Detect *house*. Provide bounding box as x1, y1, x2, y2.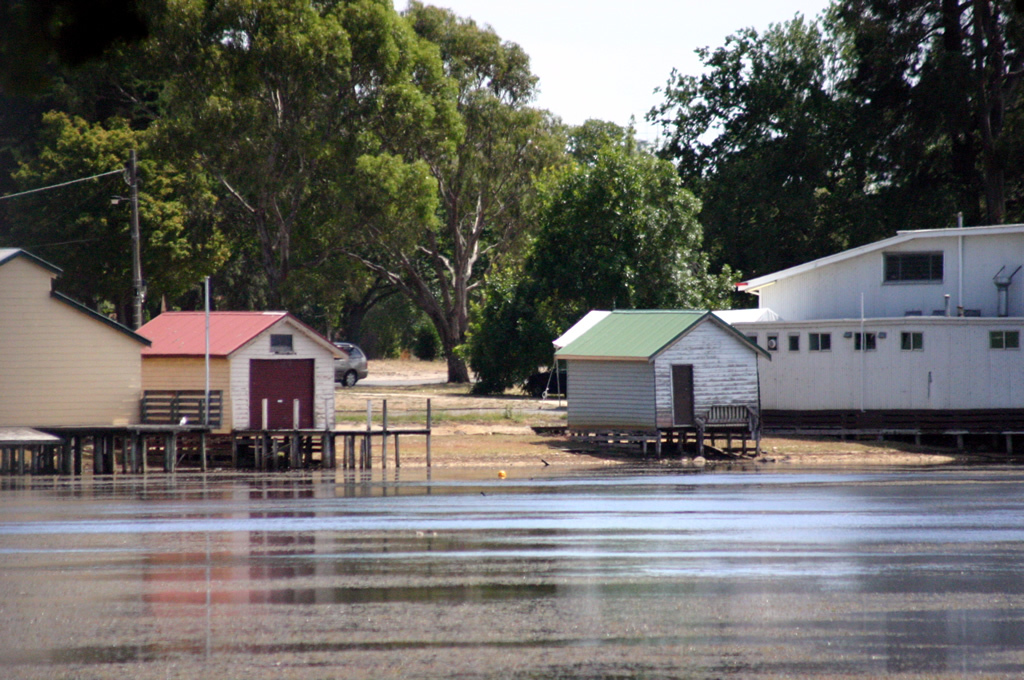
0, 244, 147, 432.
